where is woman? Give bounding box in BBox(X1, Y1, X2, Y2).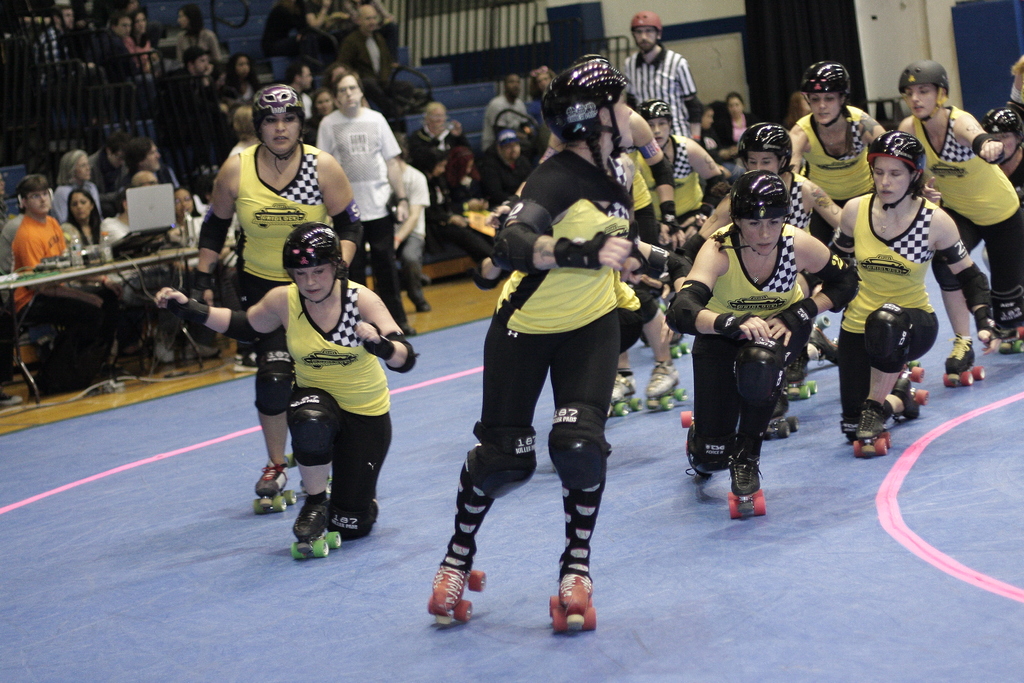
BBox(871, 62, 1023, 375).
